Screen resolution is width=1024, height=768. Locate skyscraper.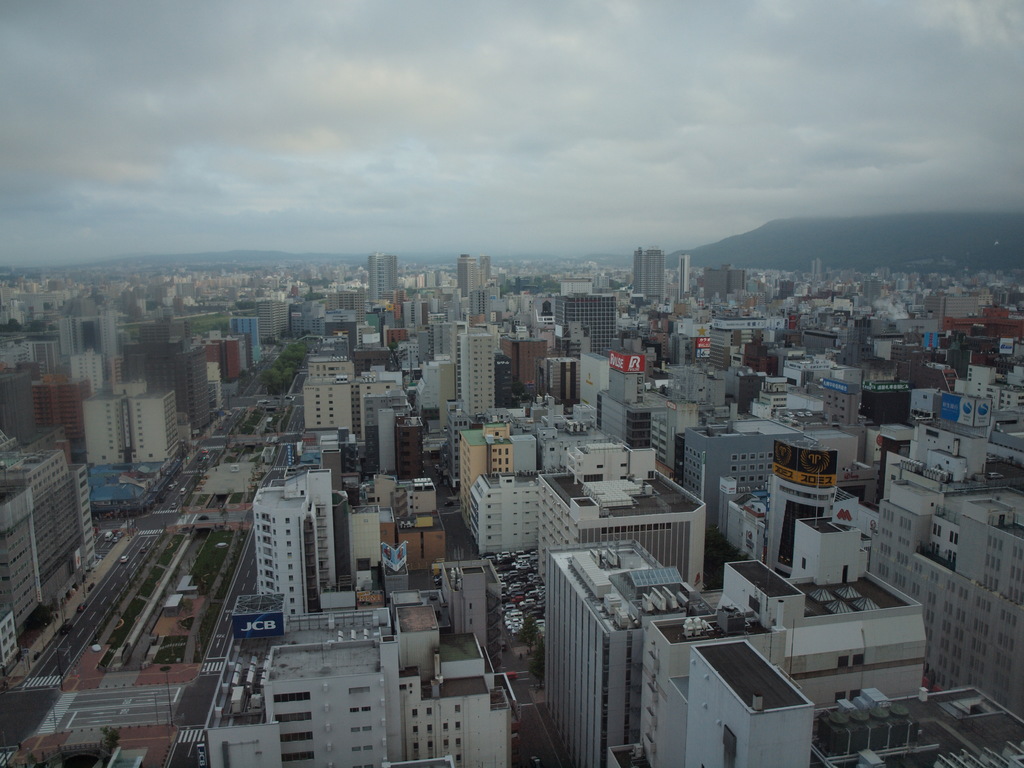
(456,252,501,302).
